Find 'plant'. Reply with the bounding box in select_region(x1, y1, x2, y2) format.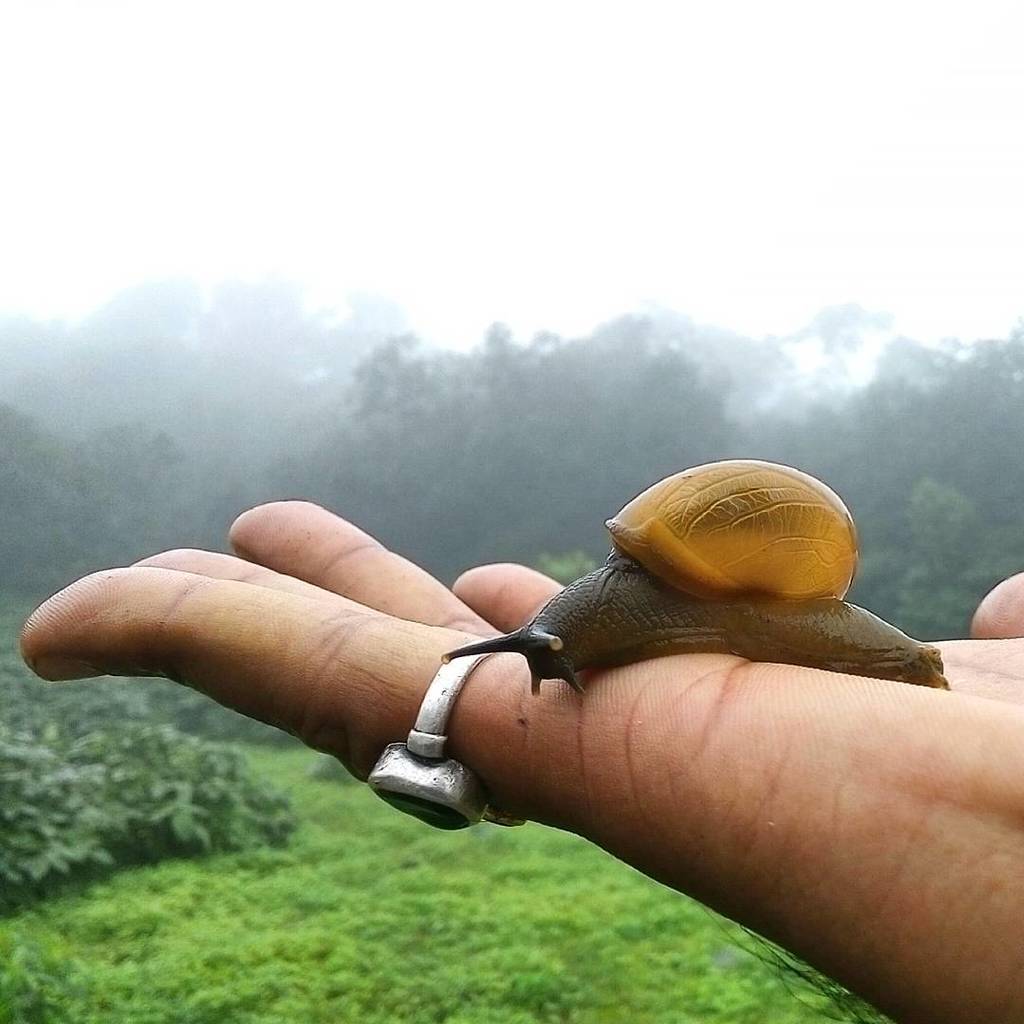
select_region(0, 258, 227, 515).
